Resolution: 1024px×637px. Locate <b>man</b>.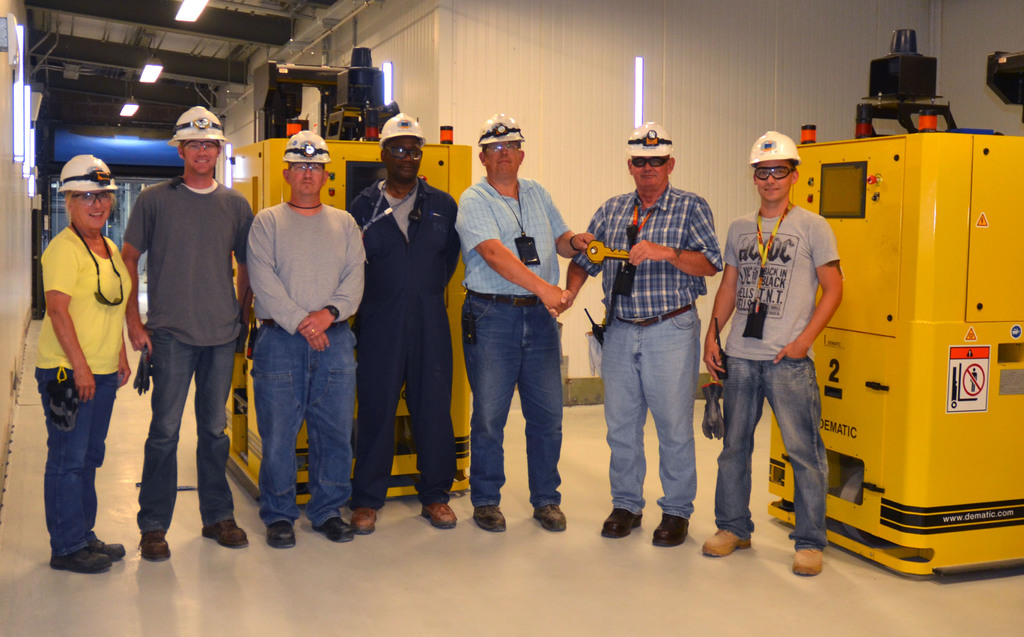
110/116/241/555.
